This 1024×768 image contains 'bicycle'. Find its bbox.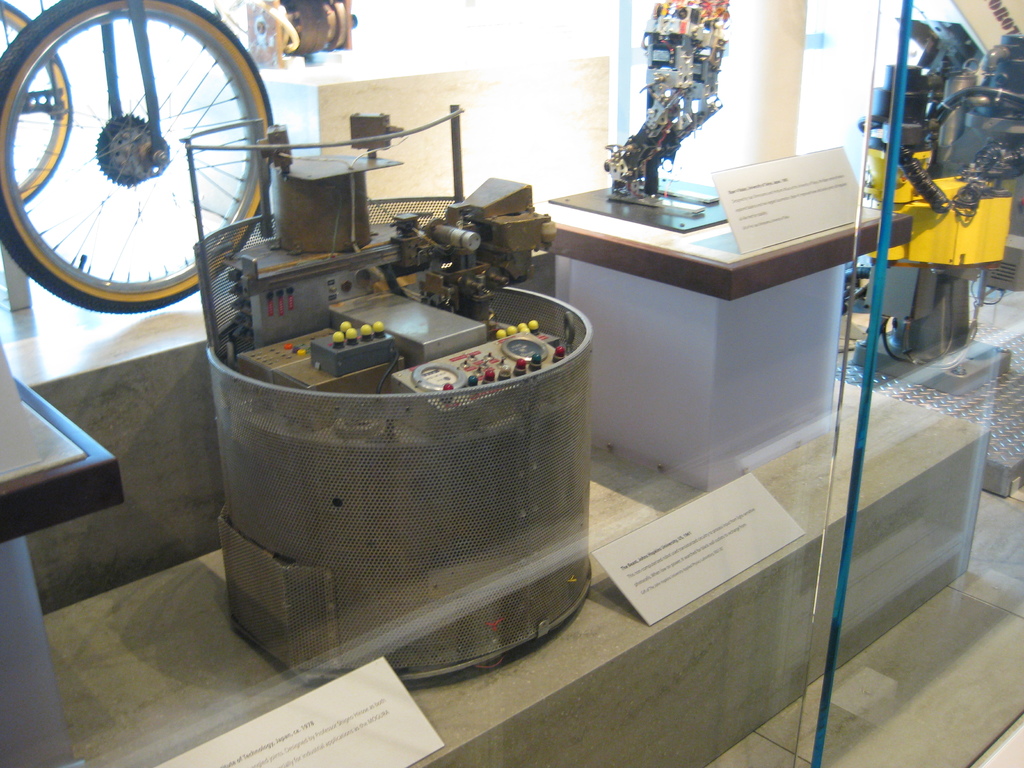
select_region(0, 0, 270, 314).
